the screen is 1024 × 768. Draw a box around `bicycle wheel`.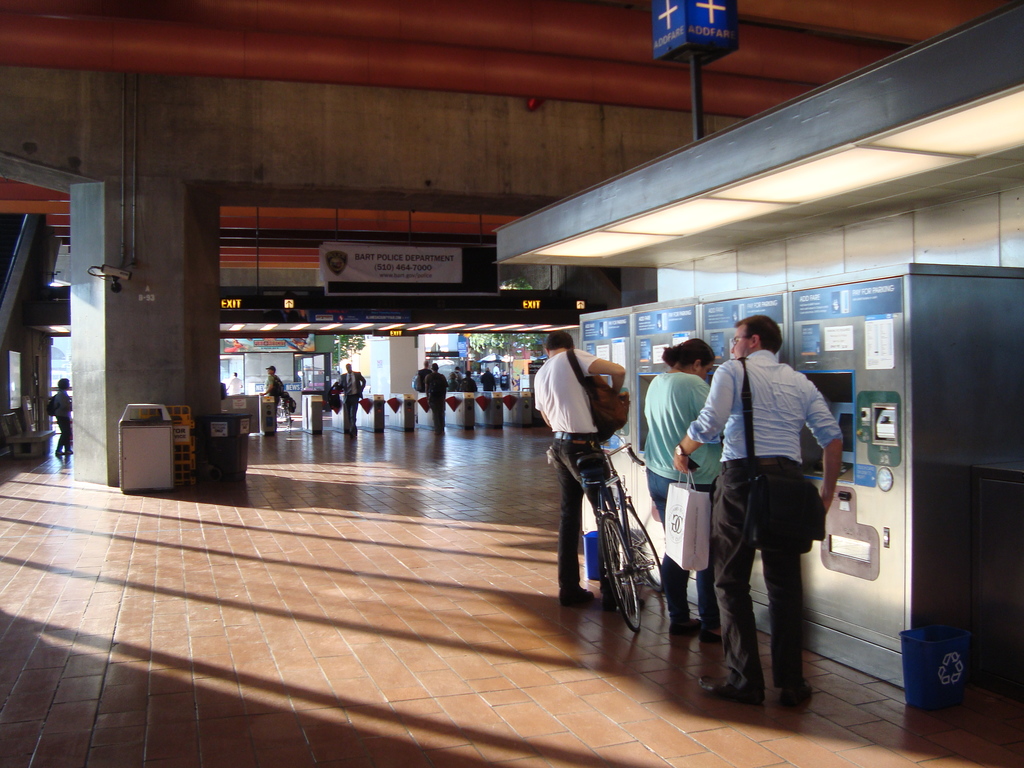
(x1=624, y1=498, x2=664, y2=594).
